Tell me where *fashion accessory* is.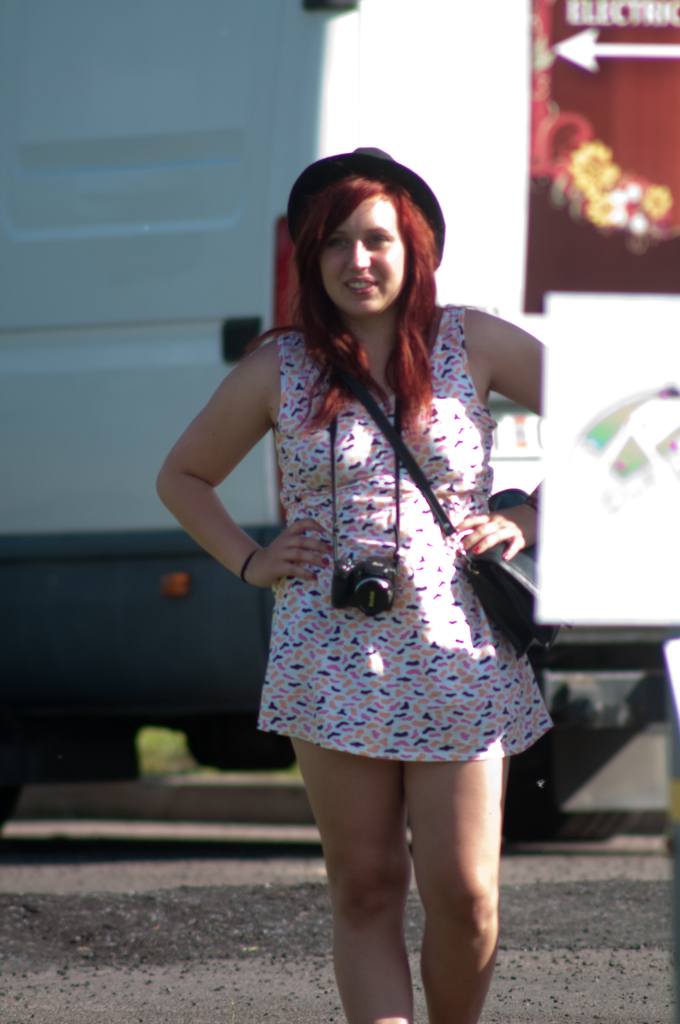
*fashion accessory* is at pyautogui.locateOnScreen(236, 540, 261, 589).
